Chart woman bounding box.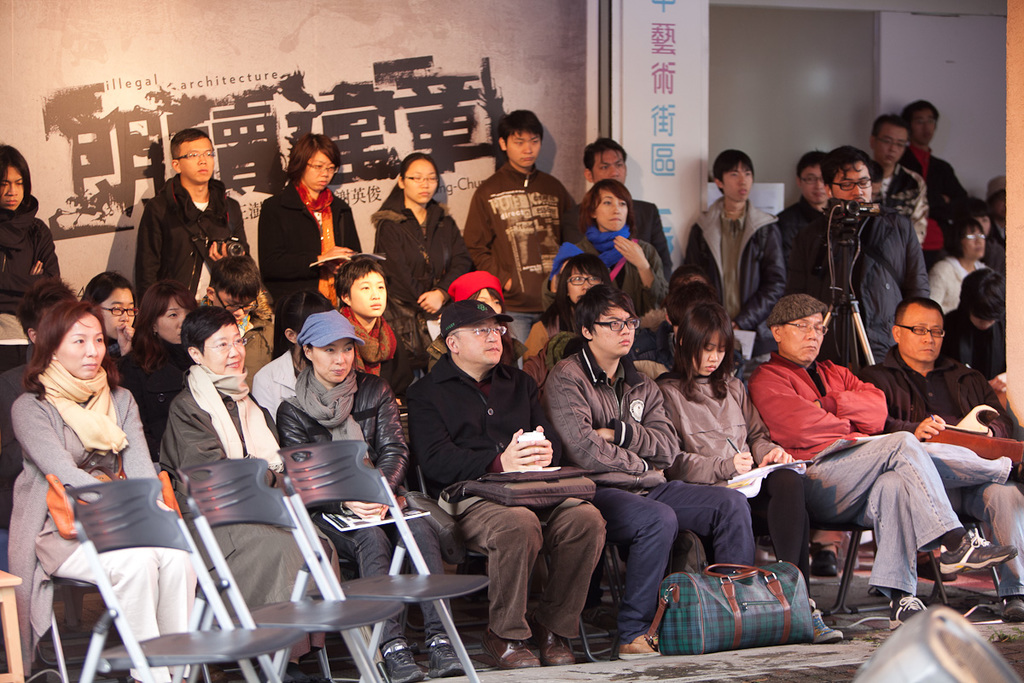
Charted: 427,272,530,374.
